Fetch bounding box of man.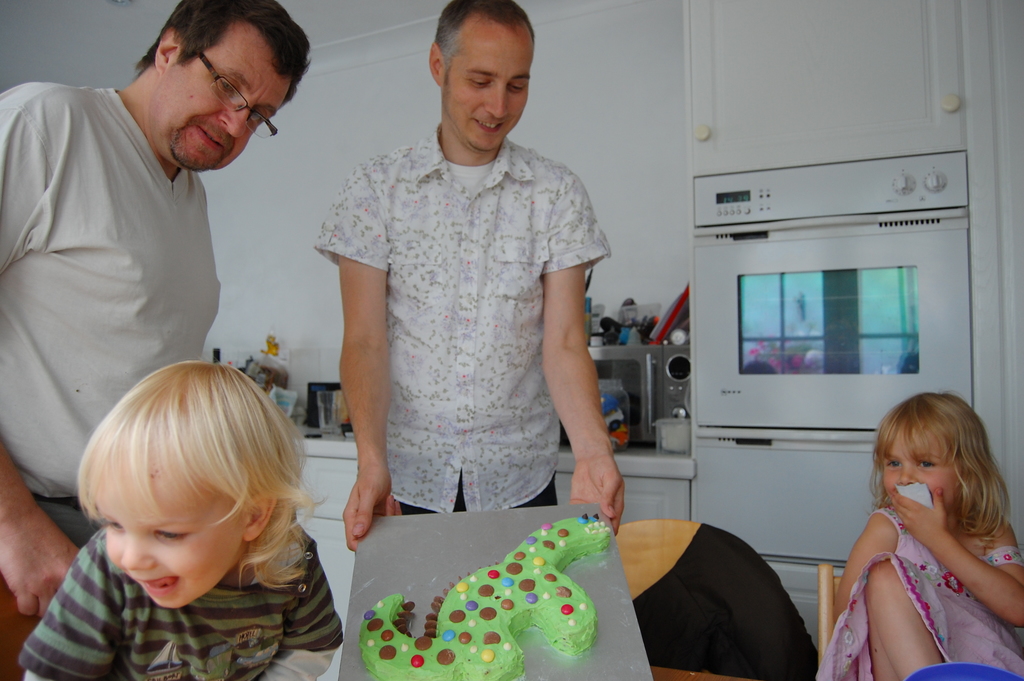
Bbox: [left=0, top=0, right=319, bottom=680].
